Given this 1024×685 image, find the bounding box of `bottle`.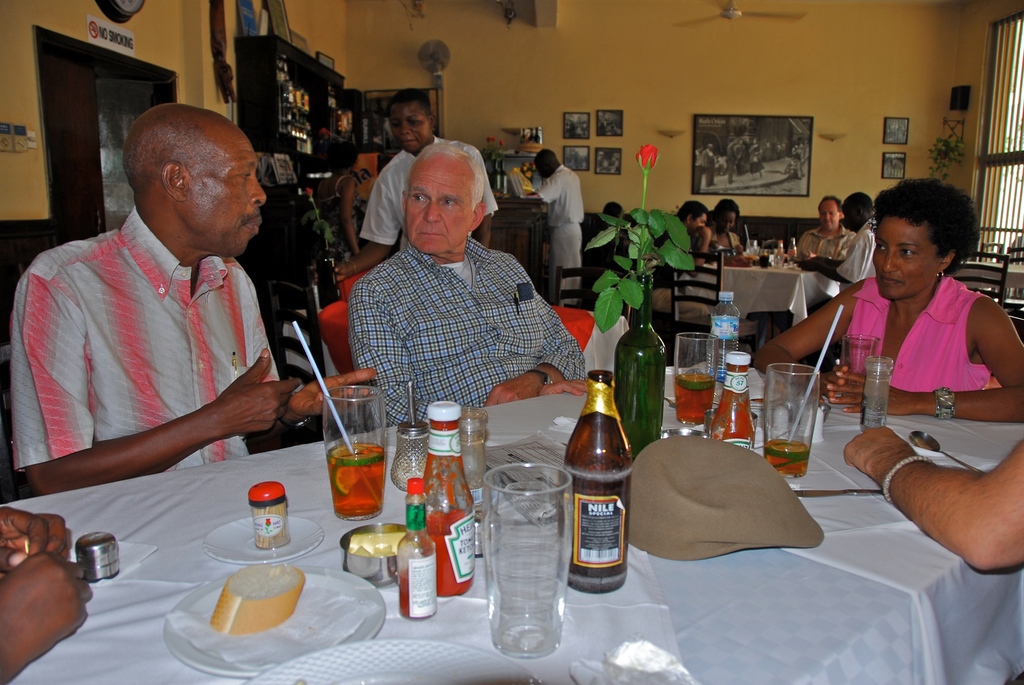
391, 421, 427, 492.
